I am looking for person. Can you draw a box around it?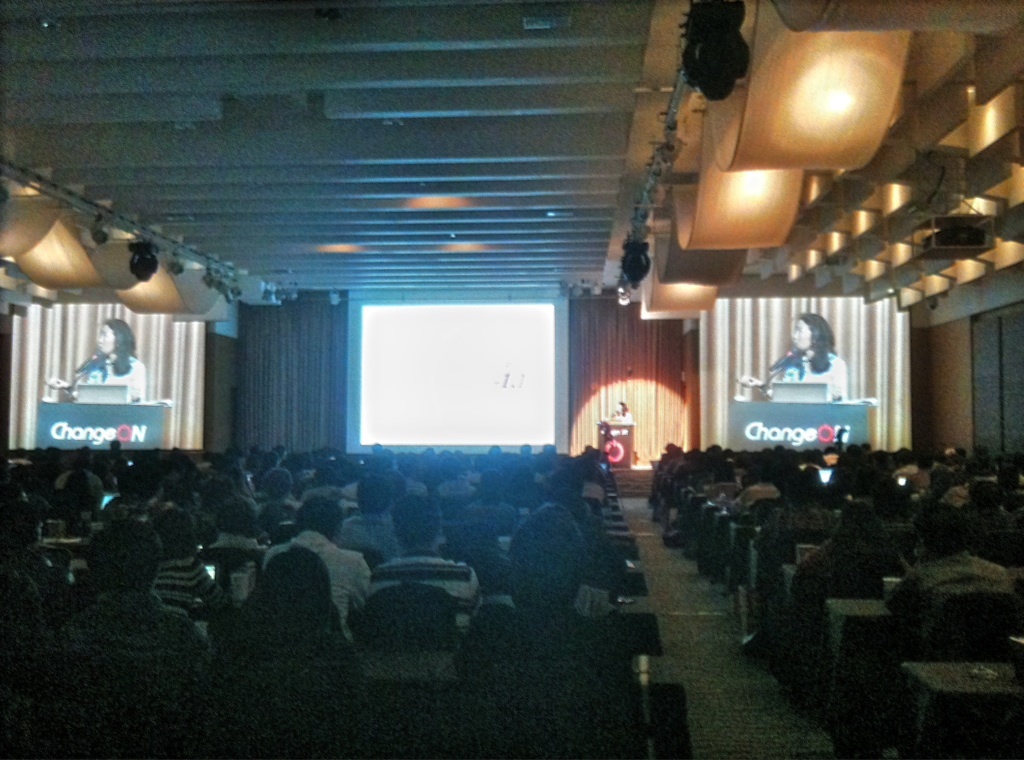
Sure, the bounding box is crop(746, 304, 850, 399).
